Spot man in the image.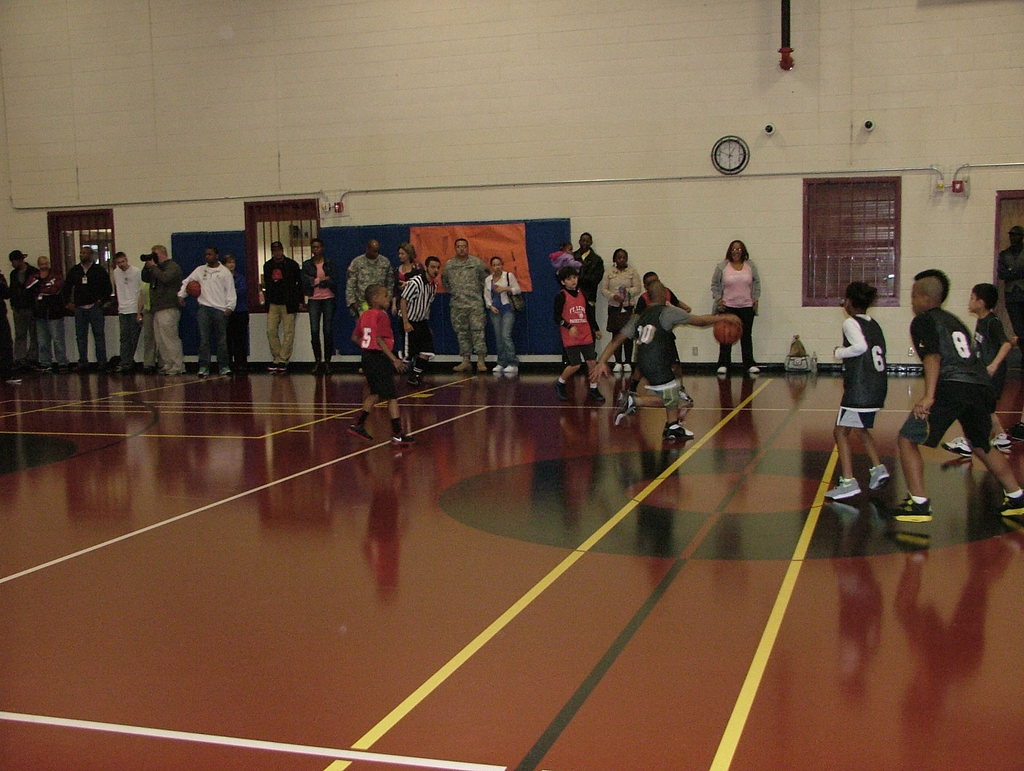
man found at 4 250 38 373.
